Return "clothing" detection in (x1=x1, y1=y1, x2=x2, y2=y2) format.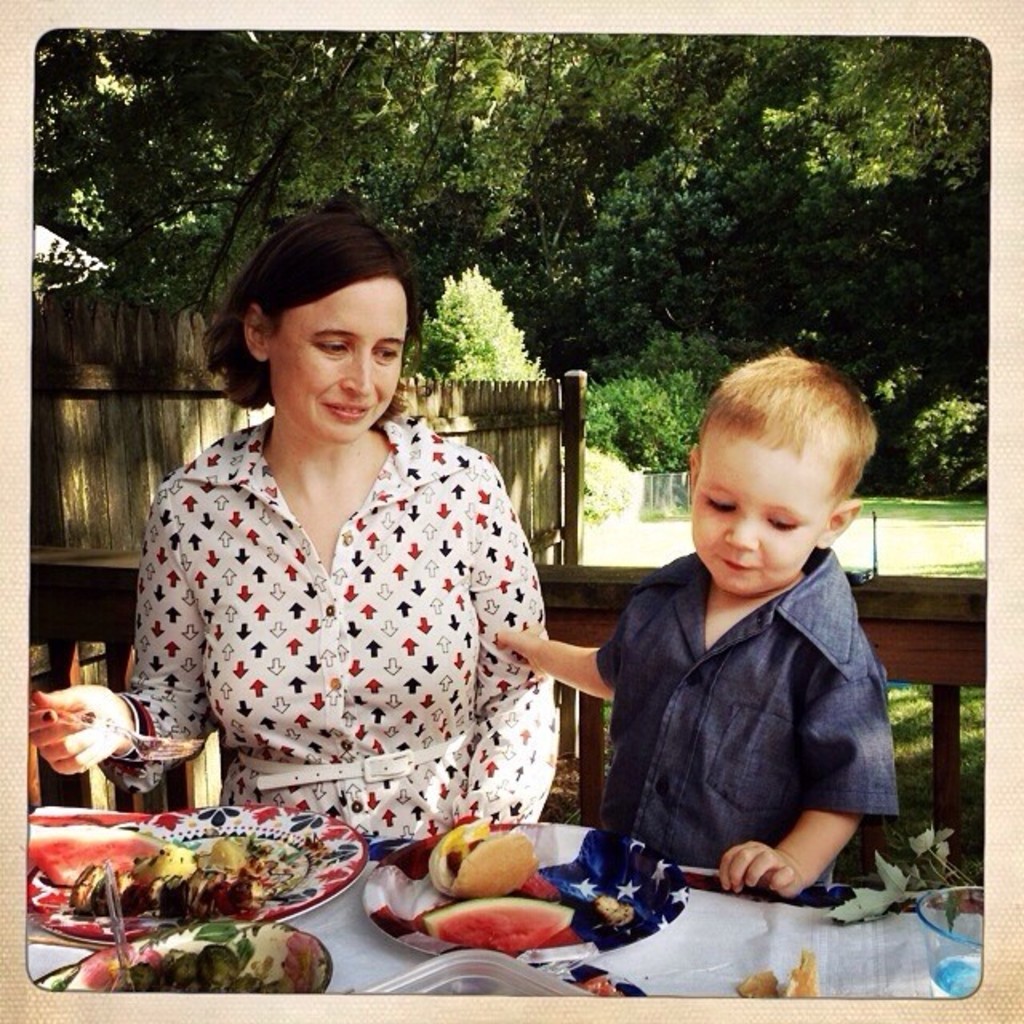
(x1=603, y1=558, x2=893, y2=882).
